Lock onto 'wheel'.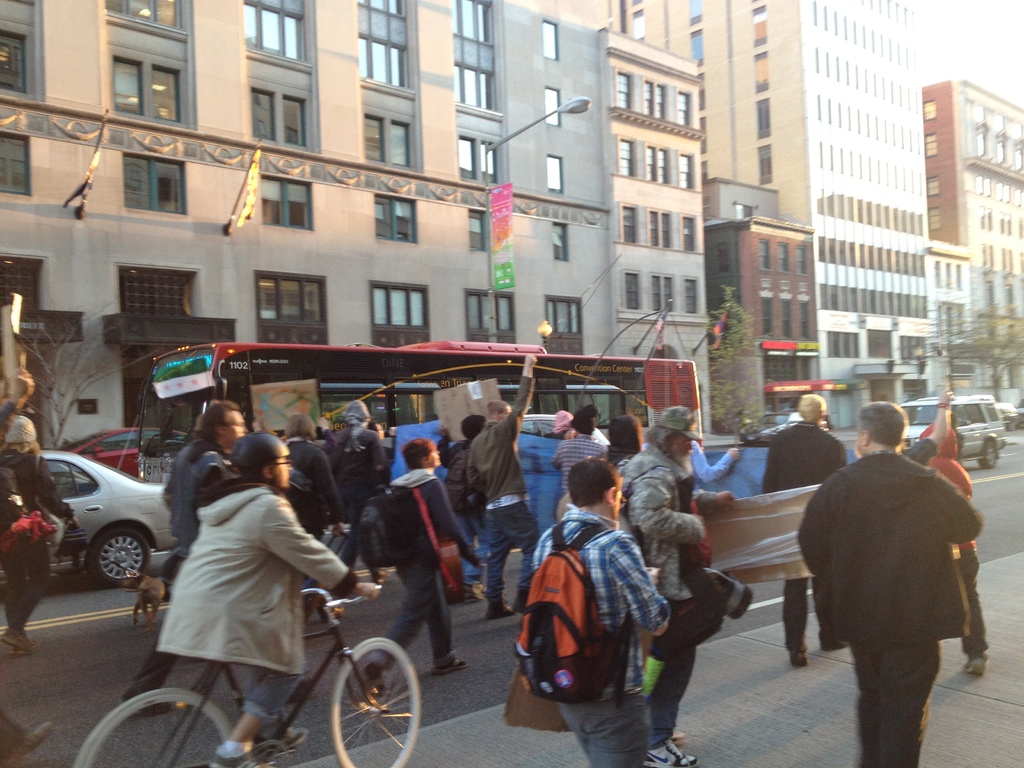
Locked: 977/436/998/471.
